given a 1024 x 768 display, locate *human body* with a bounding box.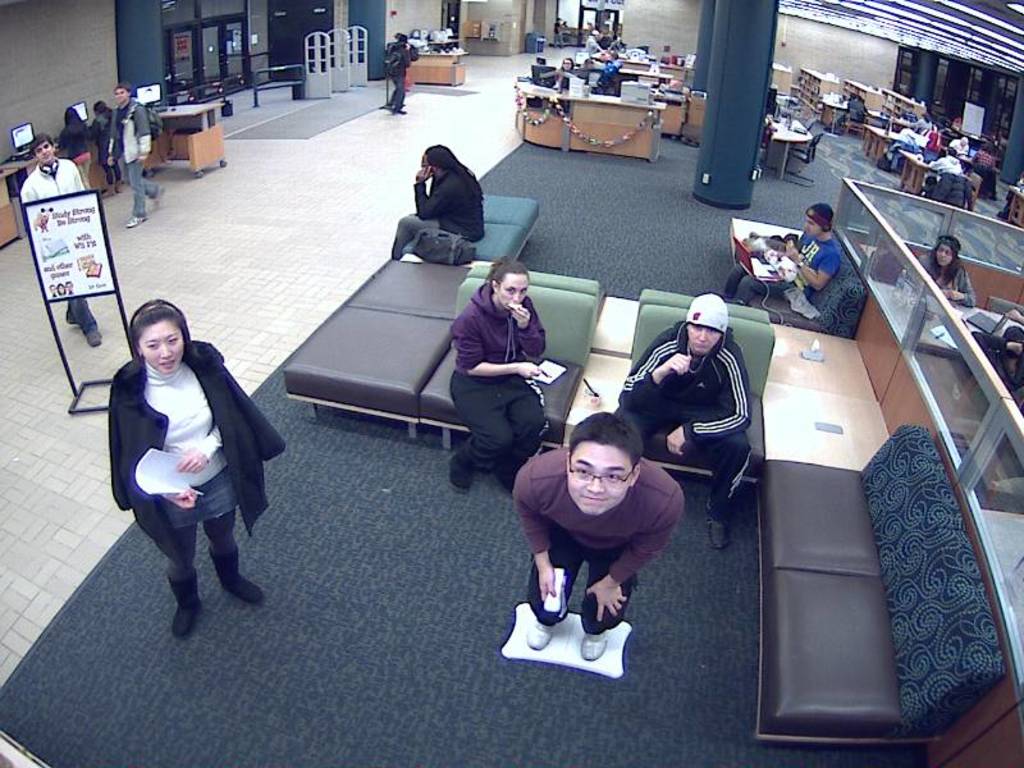
Located: <bbox>890, 131, 931, 159</bbox>.
